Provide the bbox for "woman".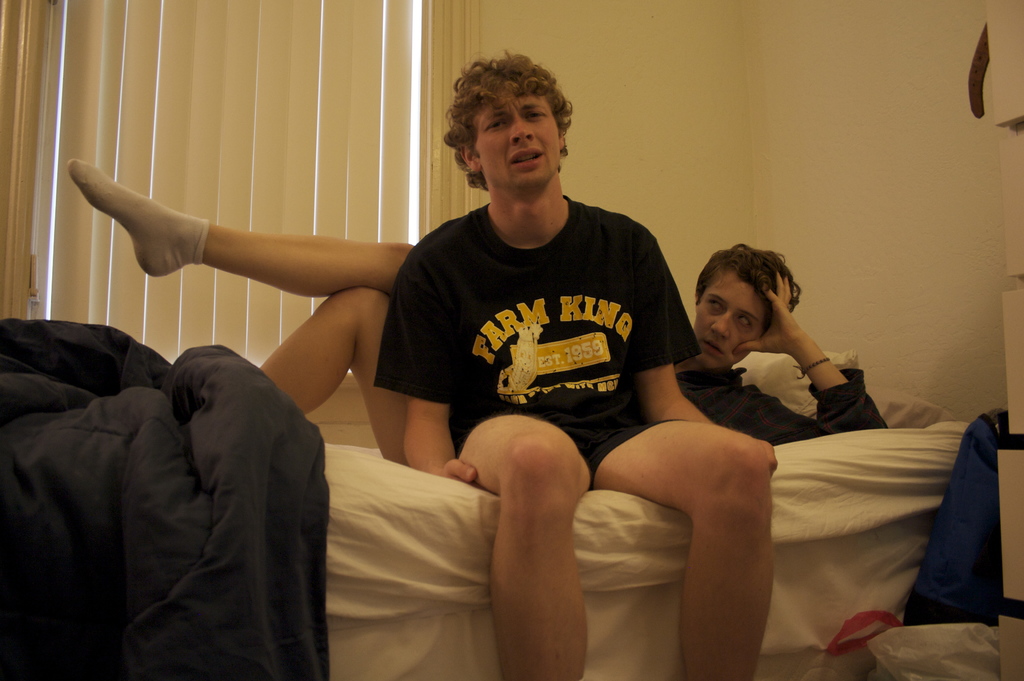
locate(70, 158, 893, 468).
